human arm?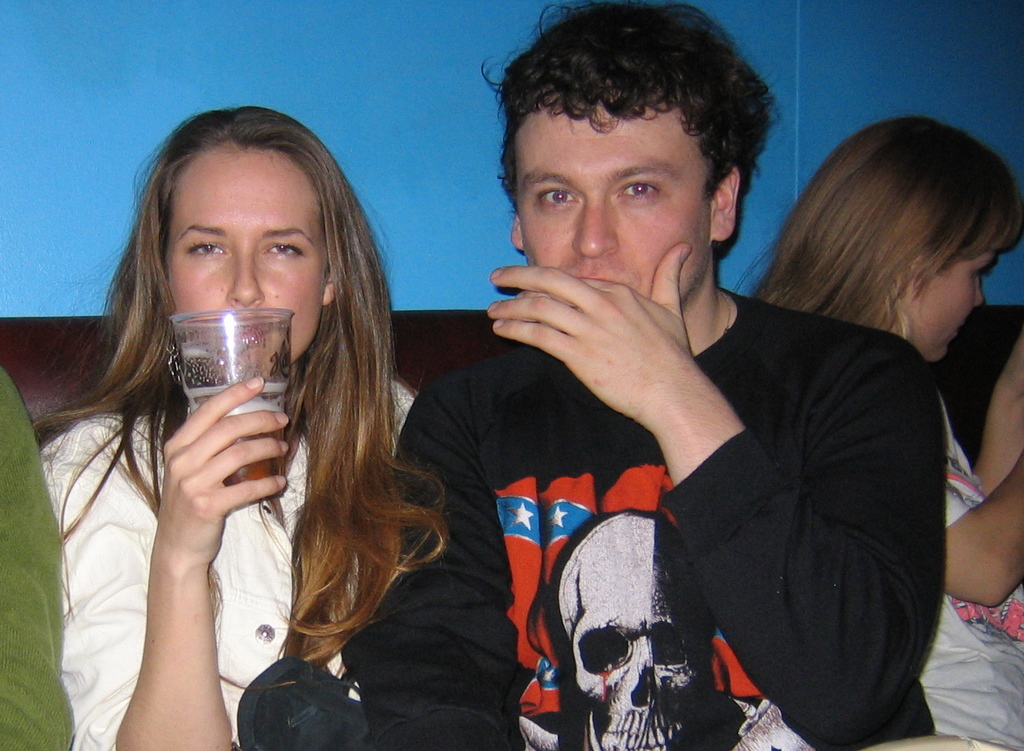
0:354:67:750
